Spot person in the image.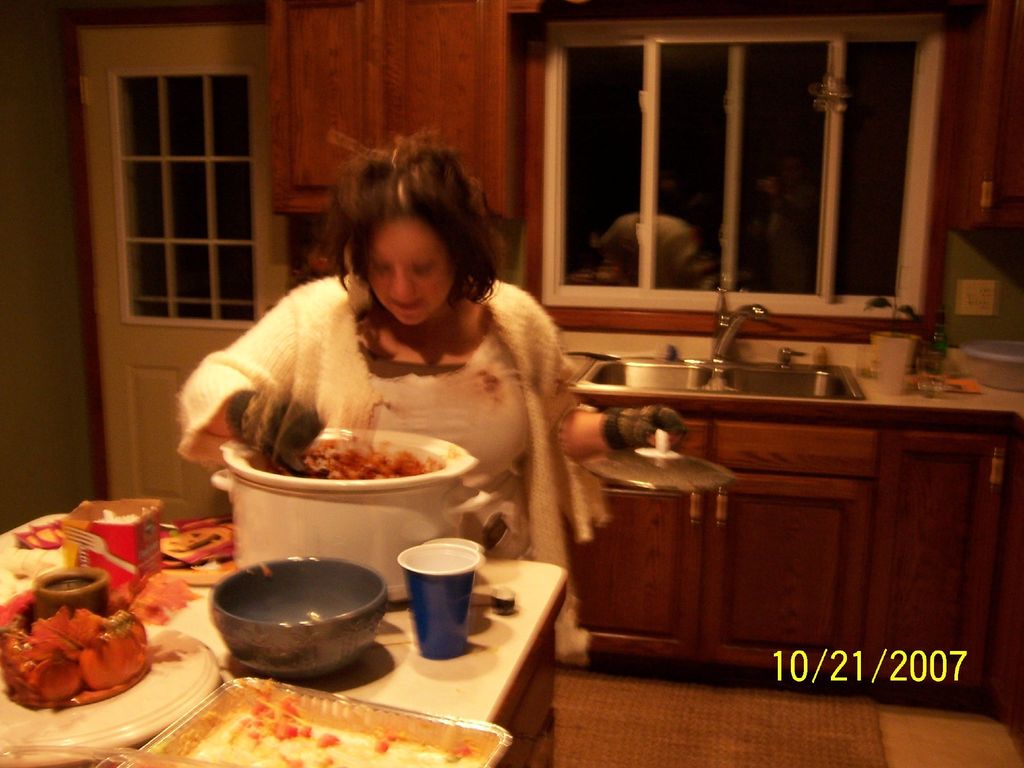
person found at rect(173, 139, 682, 653).
